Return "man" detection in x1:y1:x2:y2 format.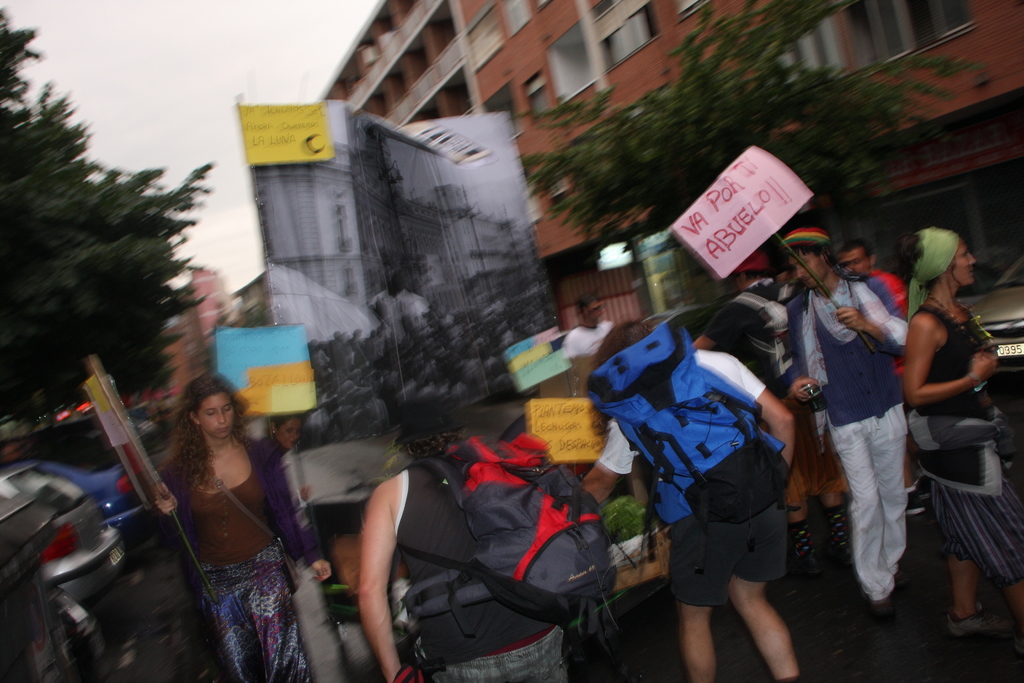
351:409:580:682.
